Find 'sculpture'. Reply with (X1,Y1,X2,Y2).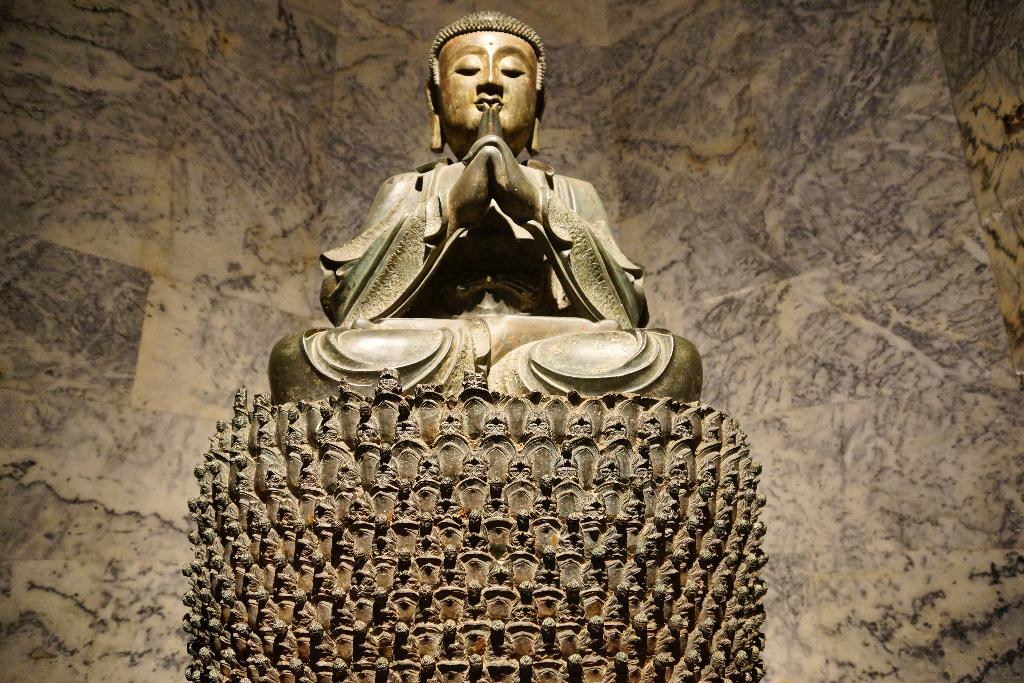
(417,654,441,682).
